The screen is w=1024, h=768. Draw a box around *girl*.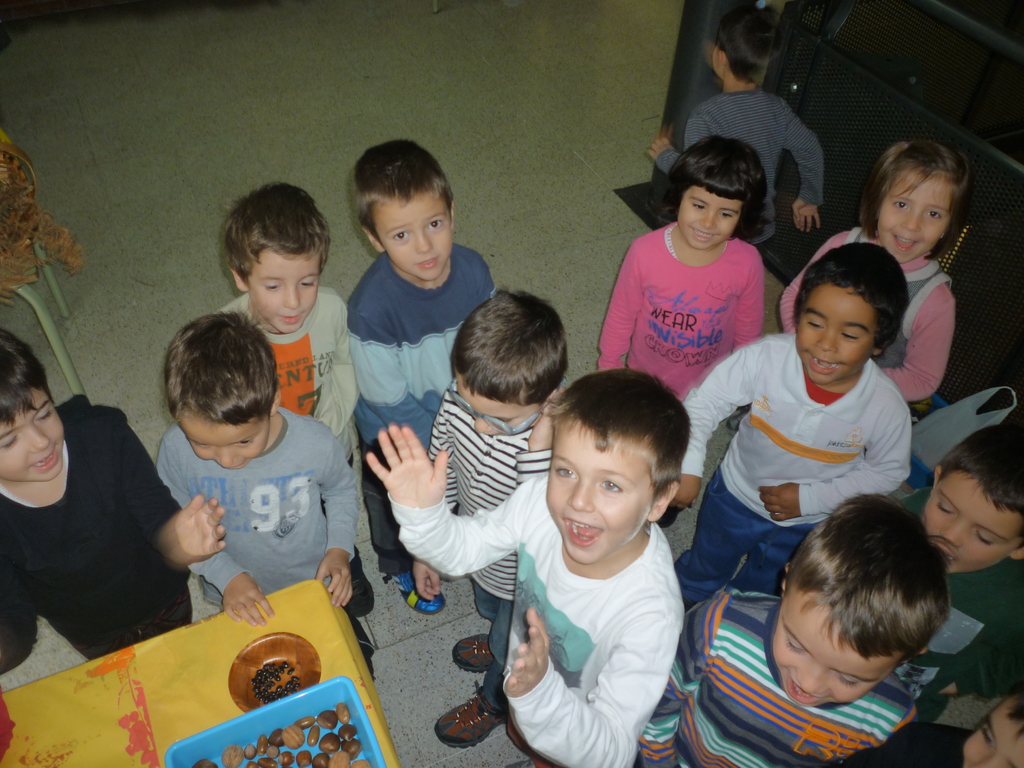
crop(783, 139, 945, 403).
